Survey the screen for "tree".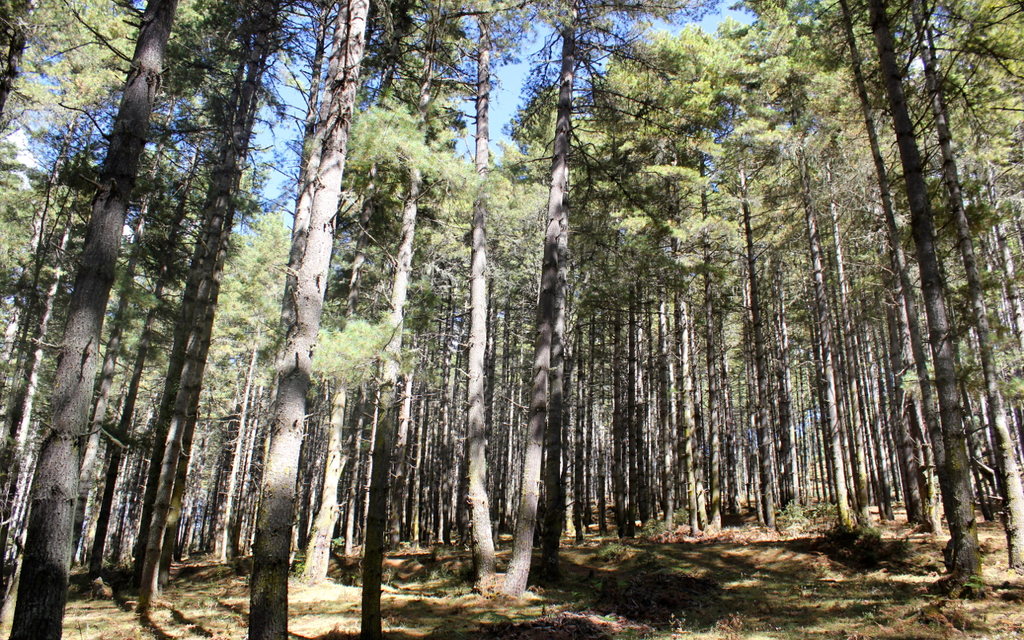
Survey found: (39,0,179,638).
